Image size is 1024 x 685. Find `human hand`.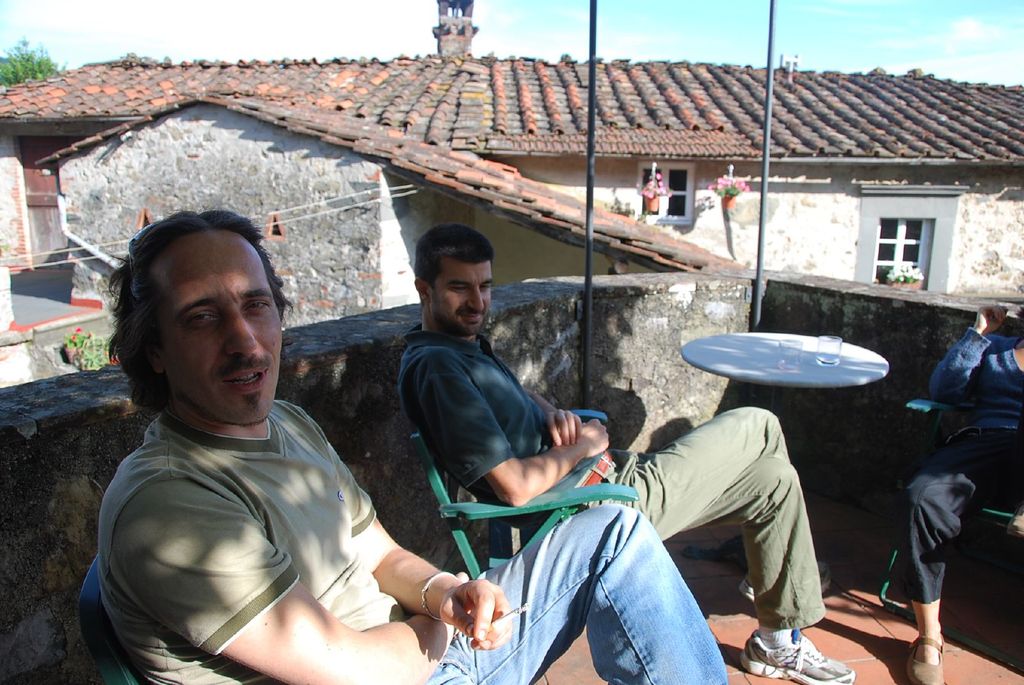
544/408/584/448.
